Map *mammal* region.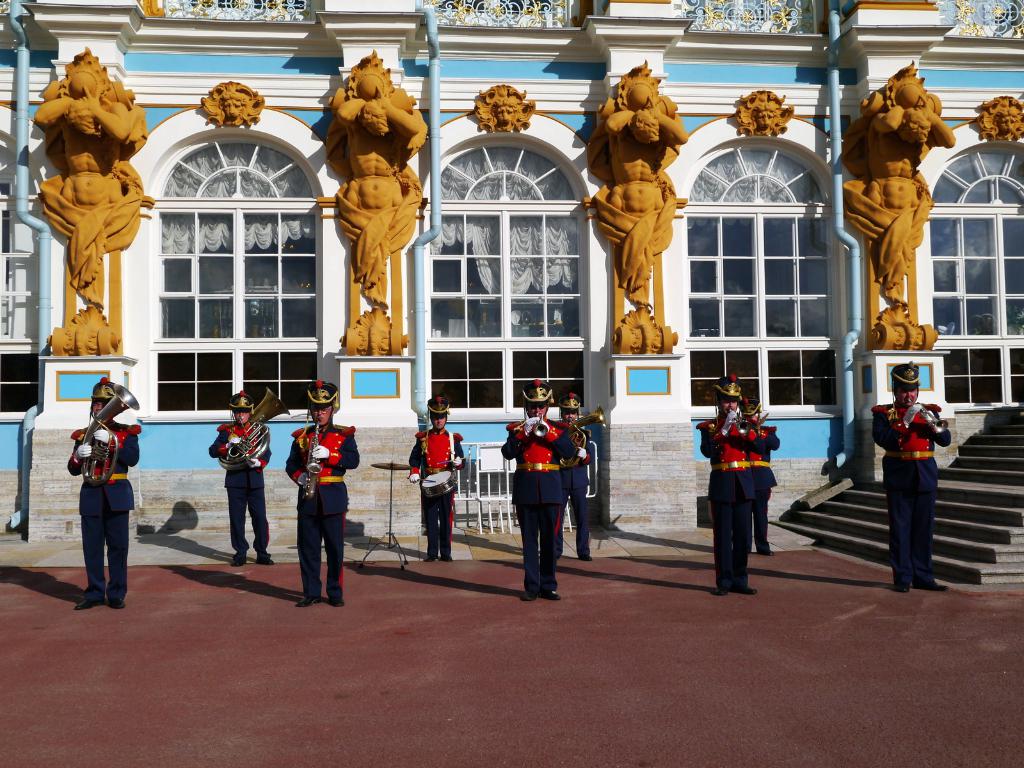
Mapped to 285:380:358:607.
